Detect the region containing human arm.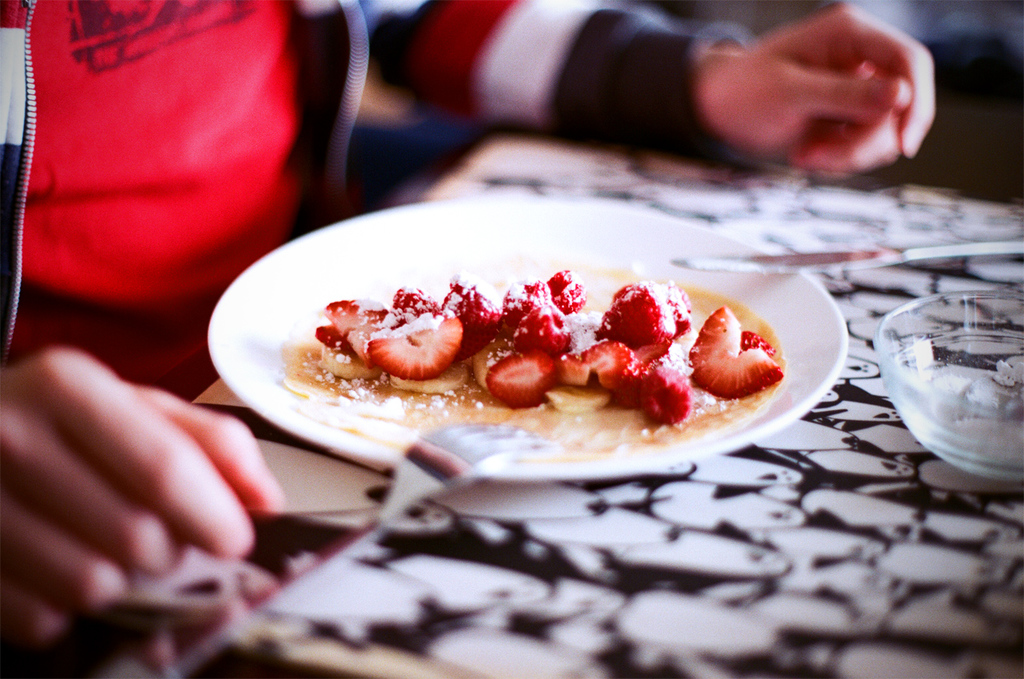
0:338:282:678.
